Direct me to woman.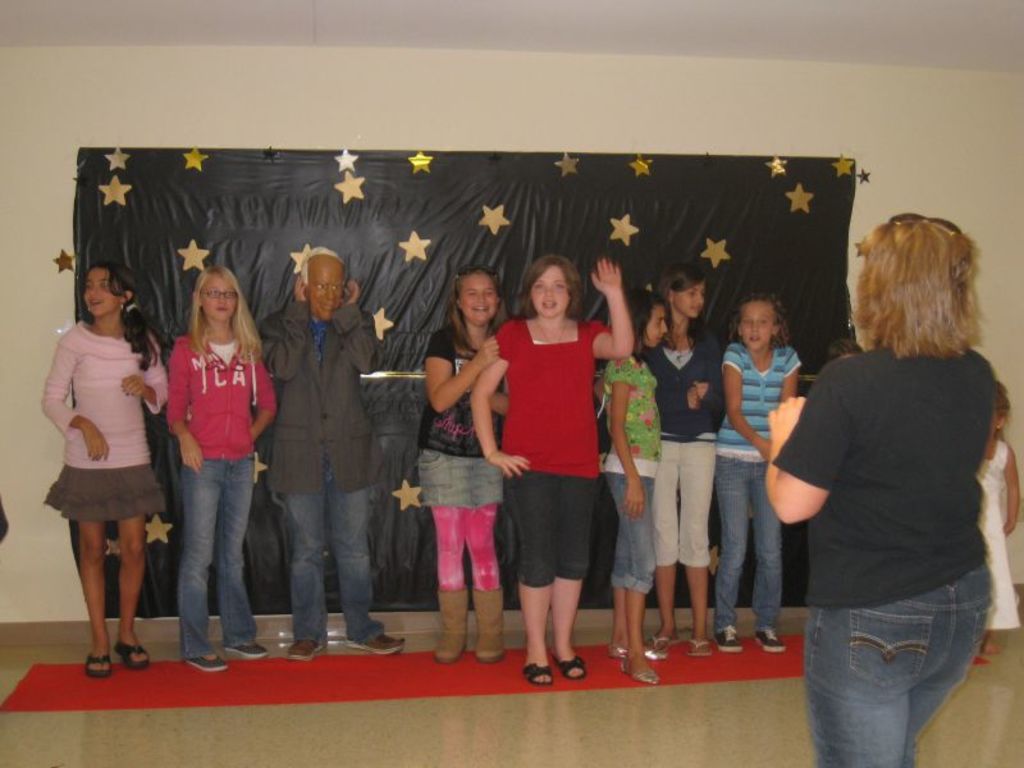
Direction: x1=763, y1=214, x2=1000, y2=767.
